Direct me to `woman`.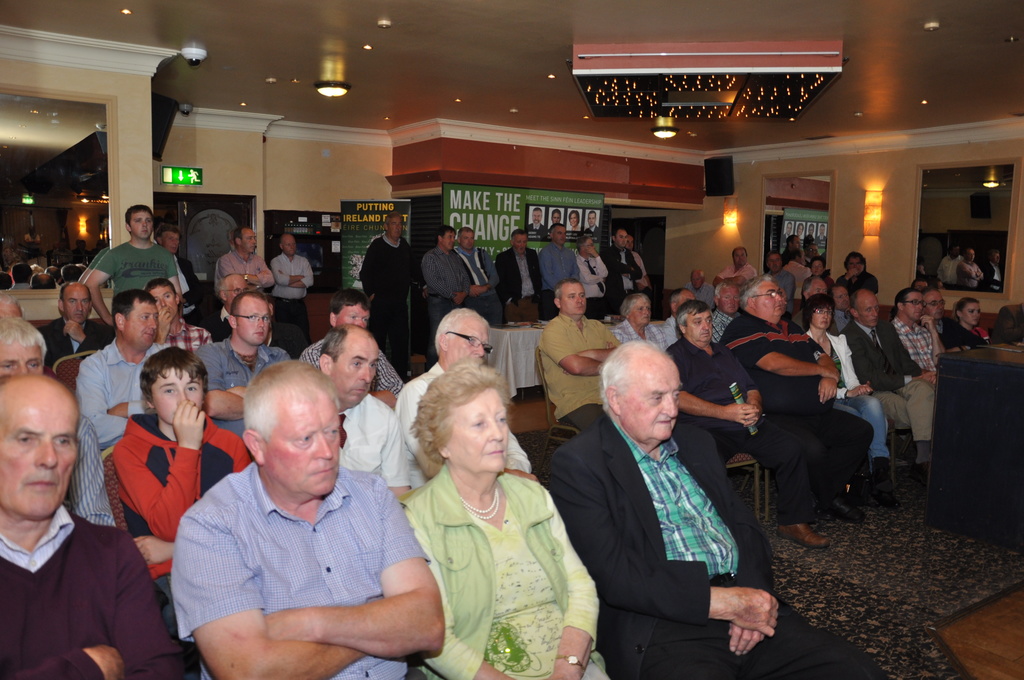
Direction: 803:255:833:287.
